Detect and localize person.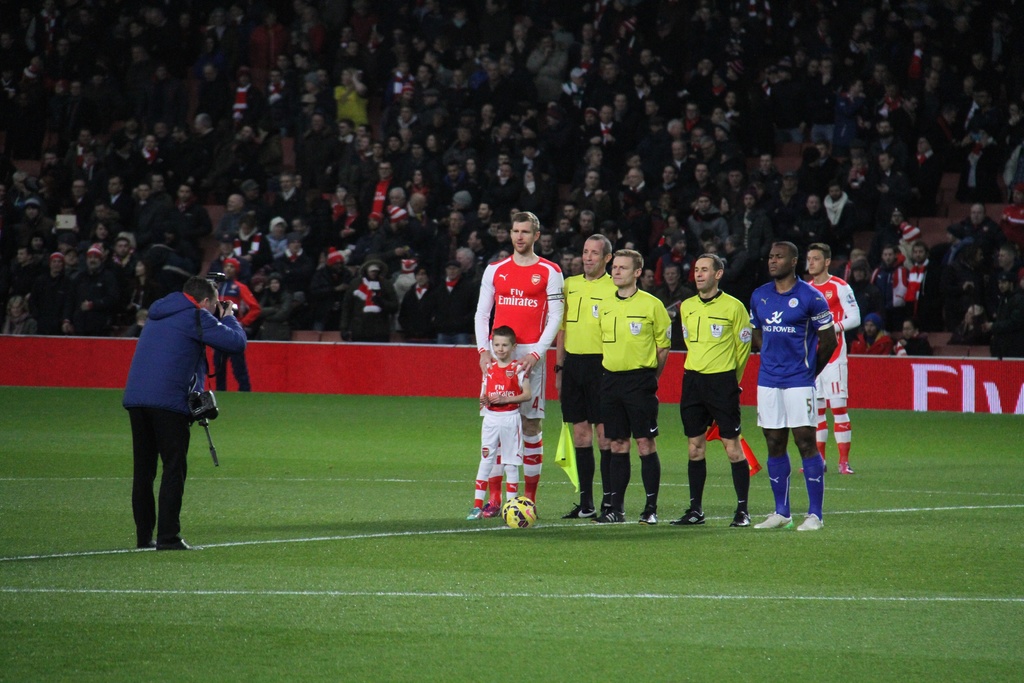
Localized at 796, 239, 861, 472.
